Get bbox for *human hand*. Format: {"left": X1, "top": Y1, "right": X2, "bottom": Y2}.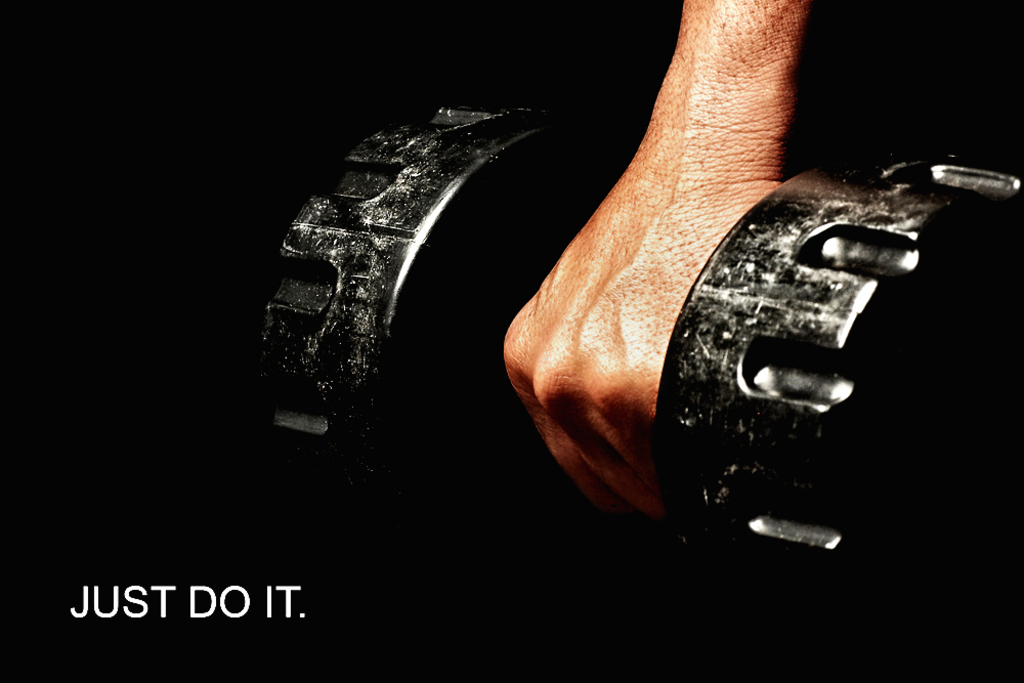
{"left": 523, "top": 2, "right": 807, "bottom": 551}.
